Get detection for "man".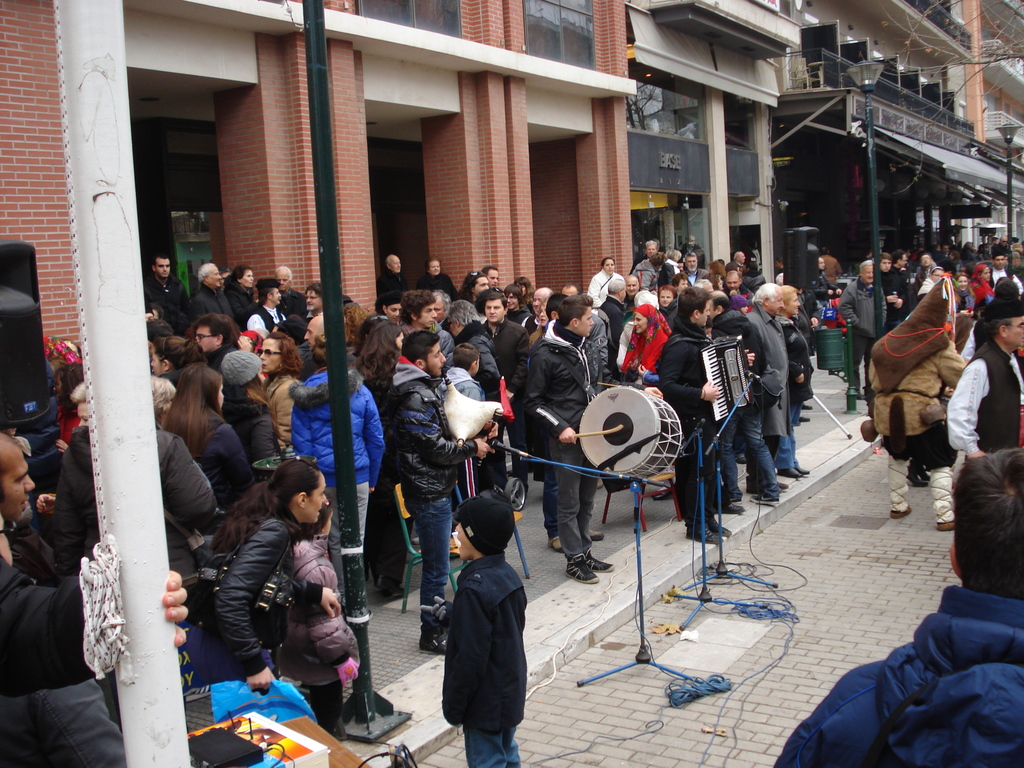
Detection: rect(523, 289, 553, 324).
